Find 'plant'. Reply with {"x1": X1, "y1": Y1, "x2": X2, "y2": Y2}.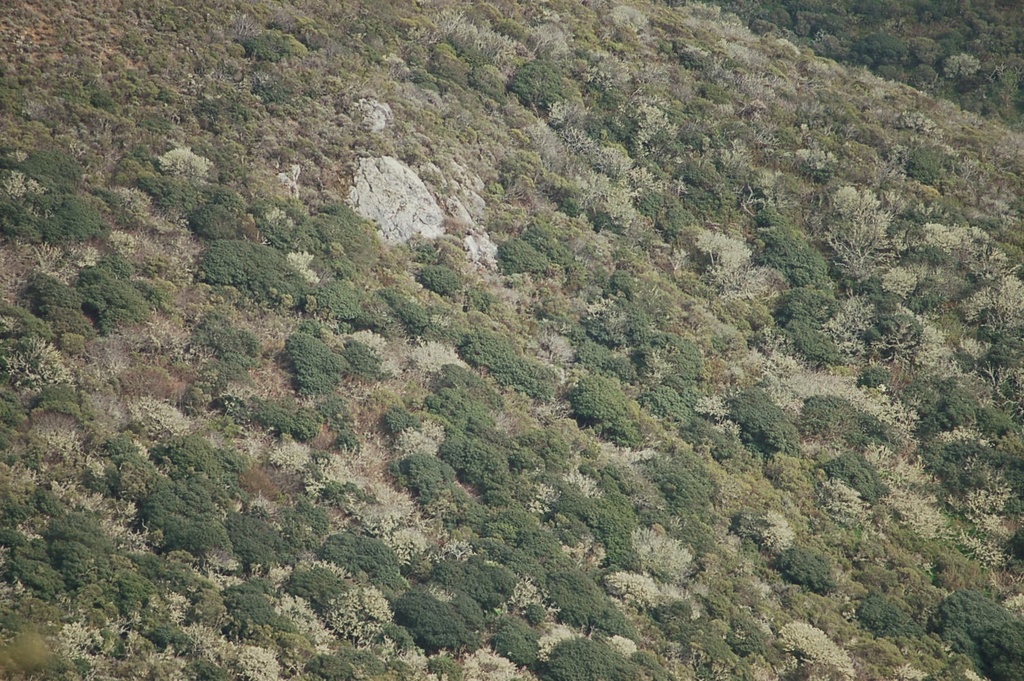
{"x1": 83, "y1": 255, "x2": 158, "y2": 324}.
